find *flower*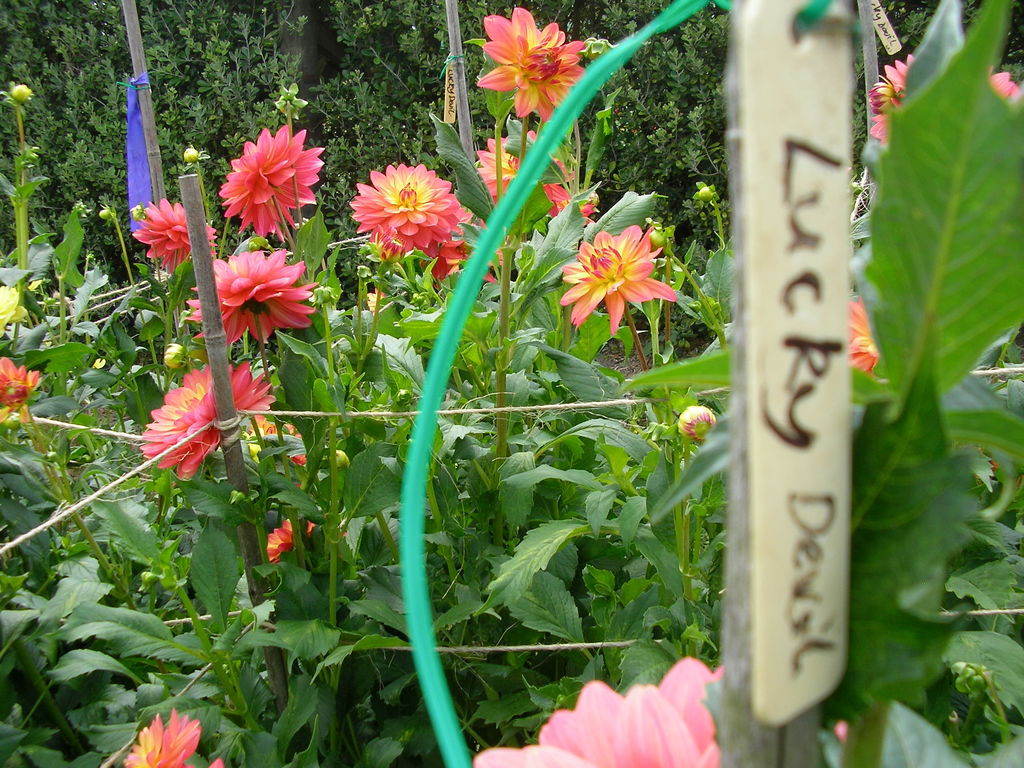
detection(475, 131, 568, 208)
